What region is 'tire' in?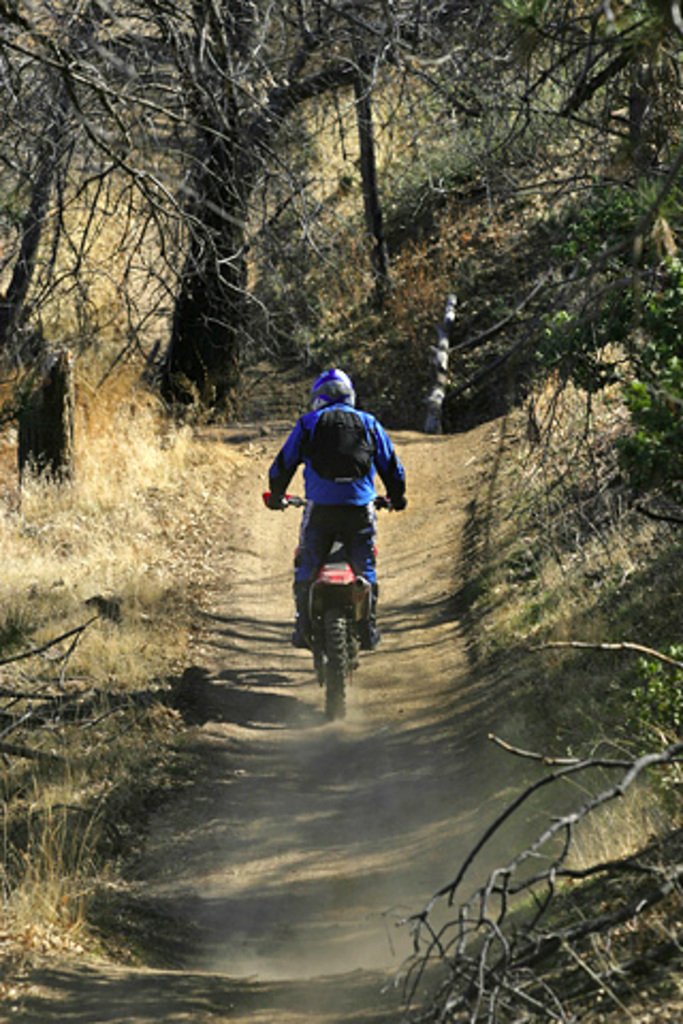
(x1=316, y1=608, x2=350, y2=725).
